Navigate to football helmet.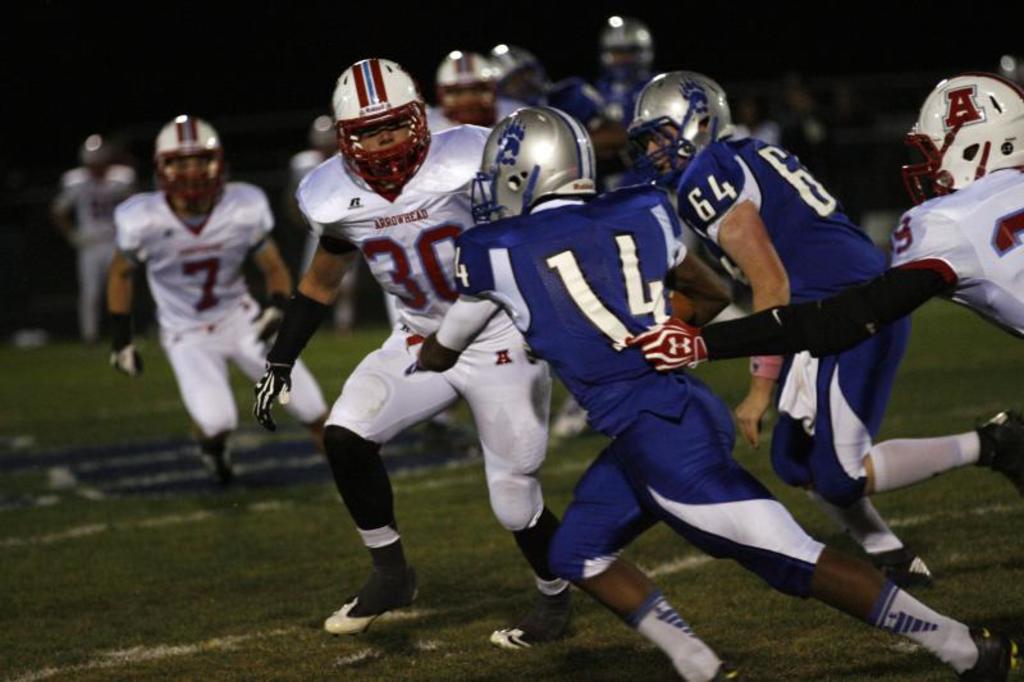
Navigation target: 332 59 430 192.
